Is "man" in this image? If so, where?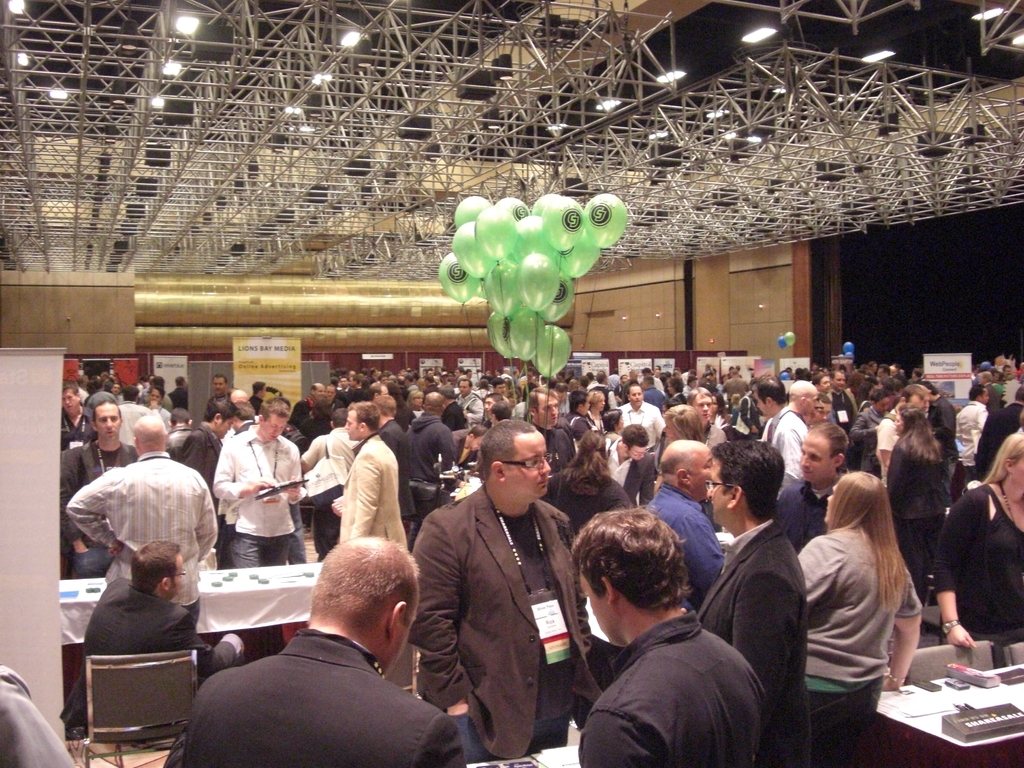
Yes, at [x1=230, y1=400, x2=255, y2=433].
